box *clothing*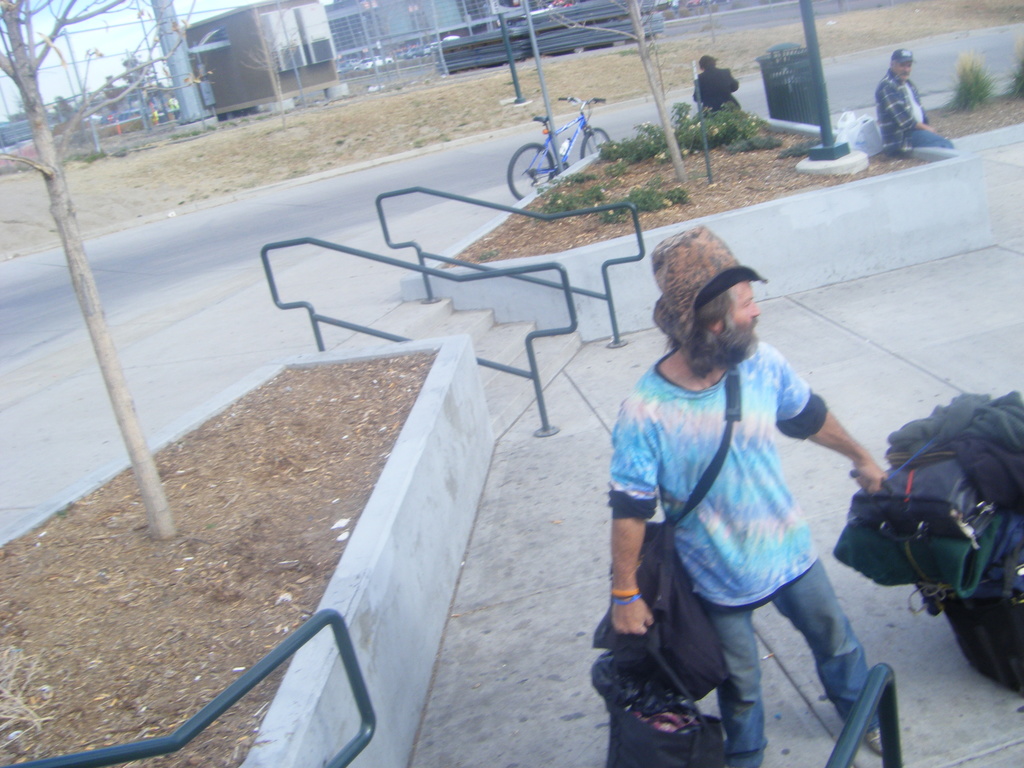
x1=618 y1=269 x2=885 y2=710
